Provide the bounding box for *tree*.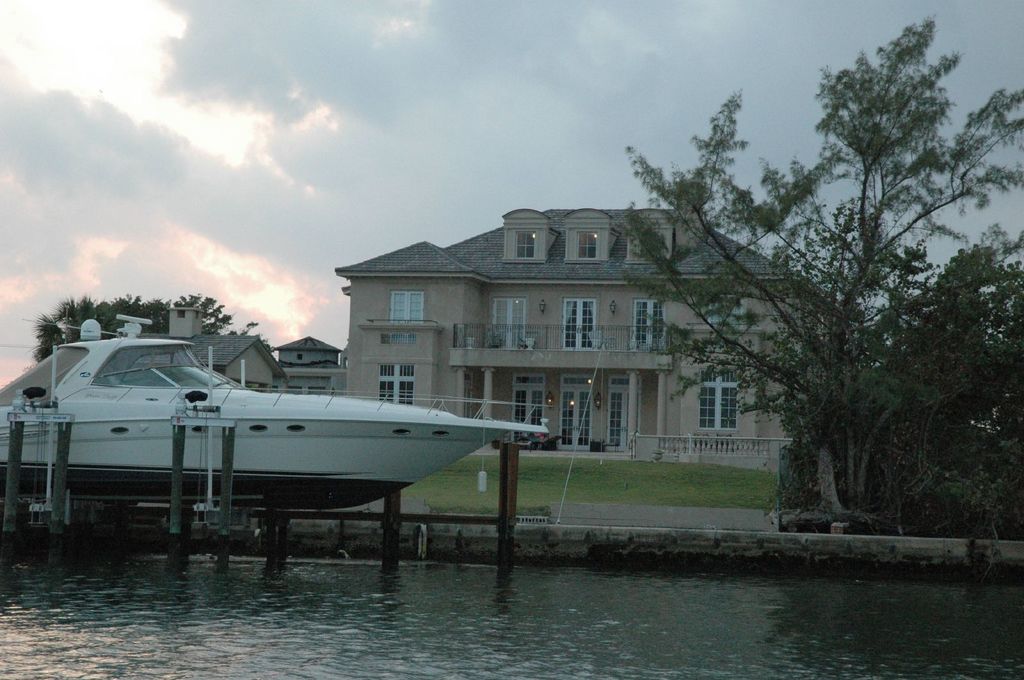
box=[698, 52, 999, 494].
